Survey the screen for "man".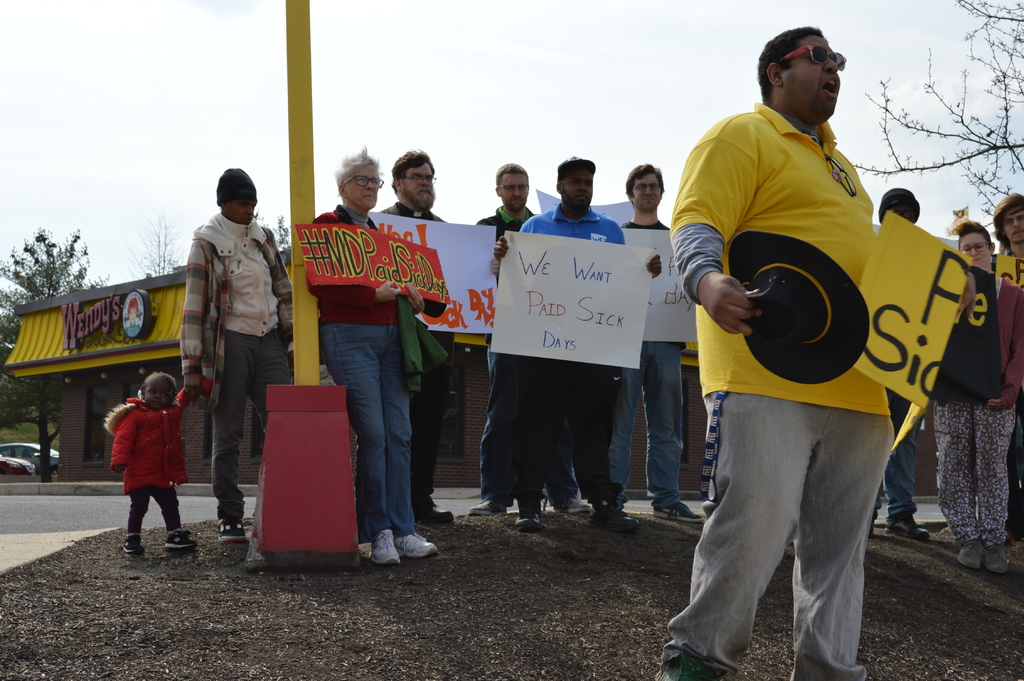
Survey found: rect(486, 154, 662, 537).
